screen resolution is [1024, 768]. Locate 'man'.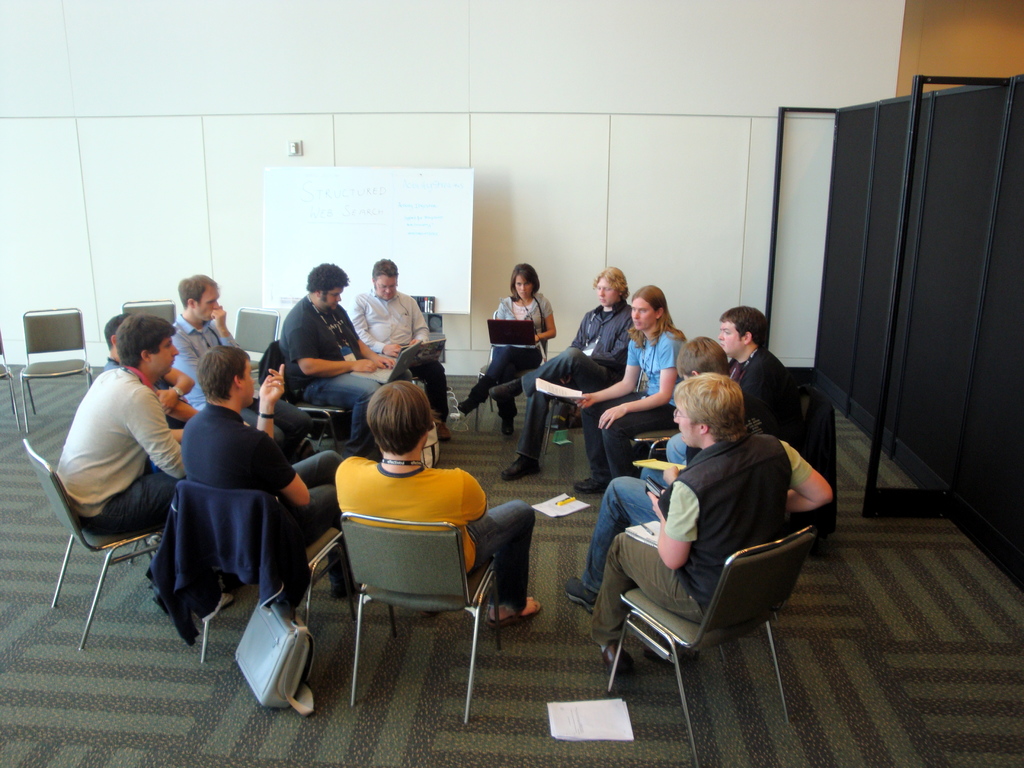
(left=102, top=308, right=194, bottom=416).
